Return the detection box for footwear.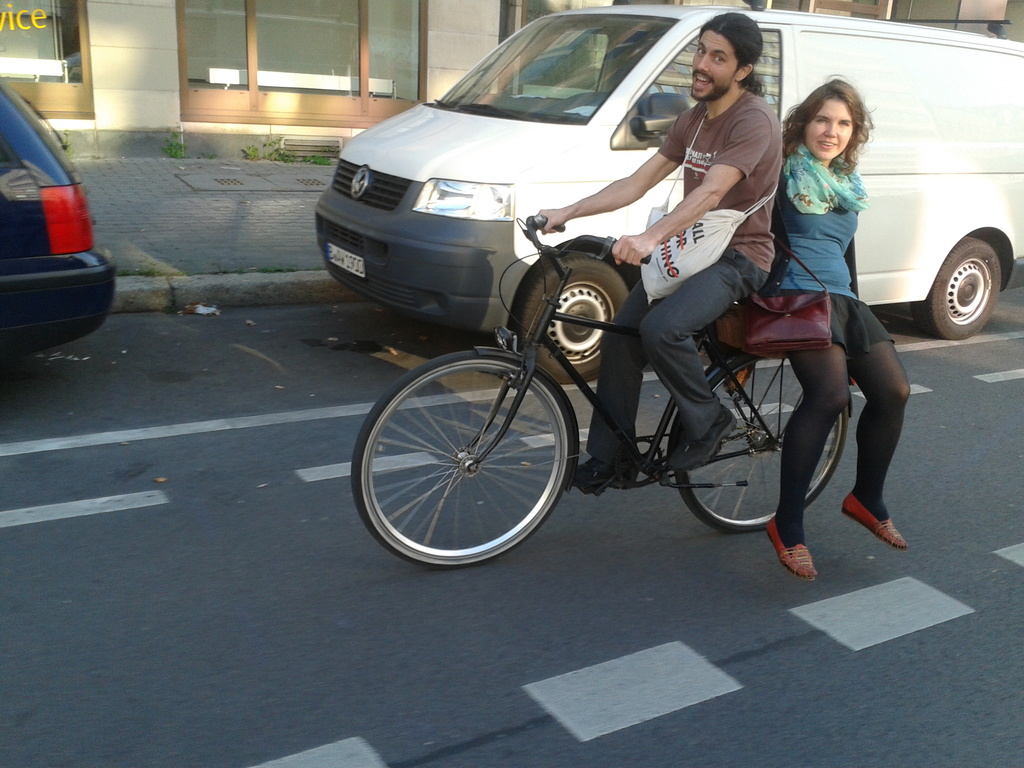
(x1=573, y1=458, x2=636, y2=485).
